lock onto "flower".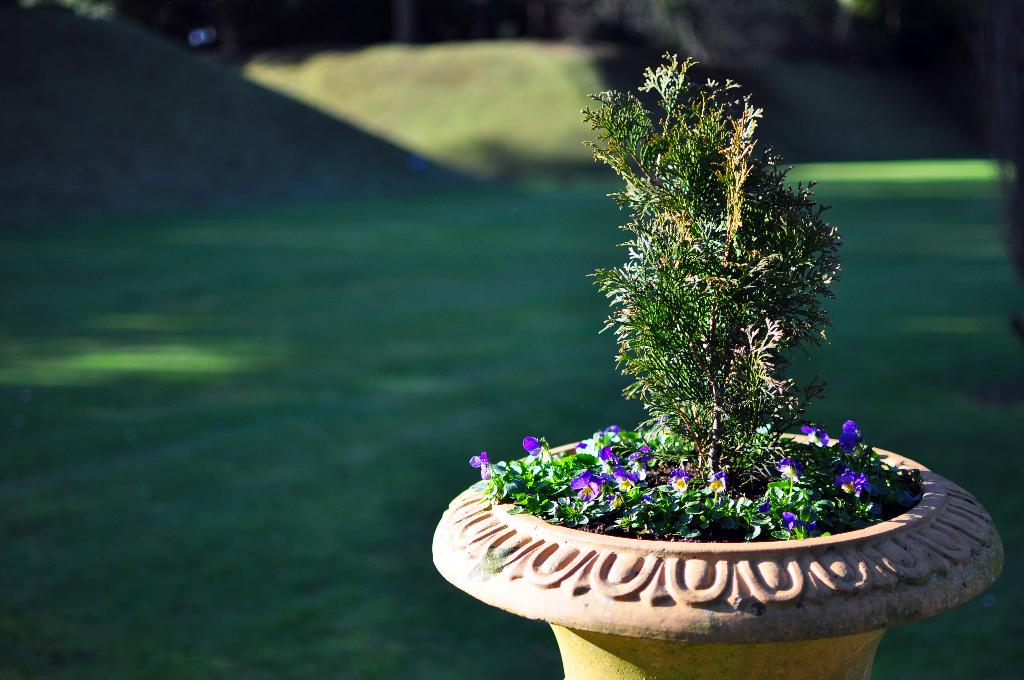
Locked: box(837, 470, 869, 495).
